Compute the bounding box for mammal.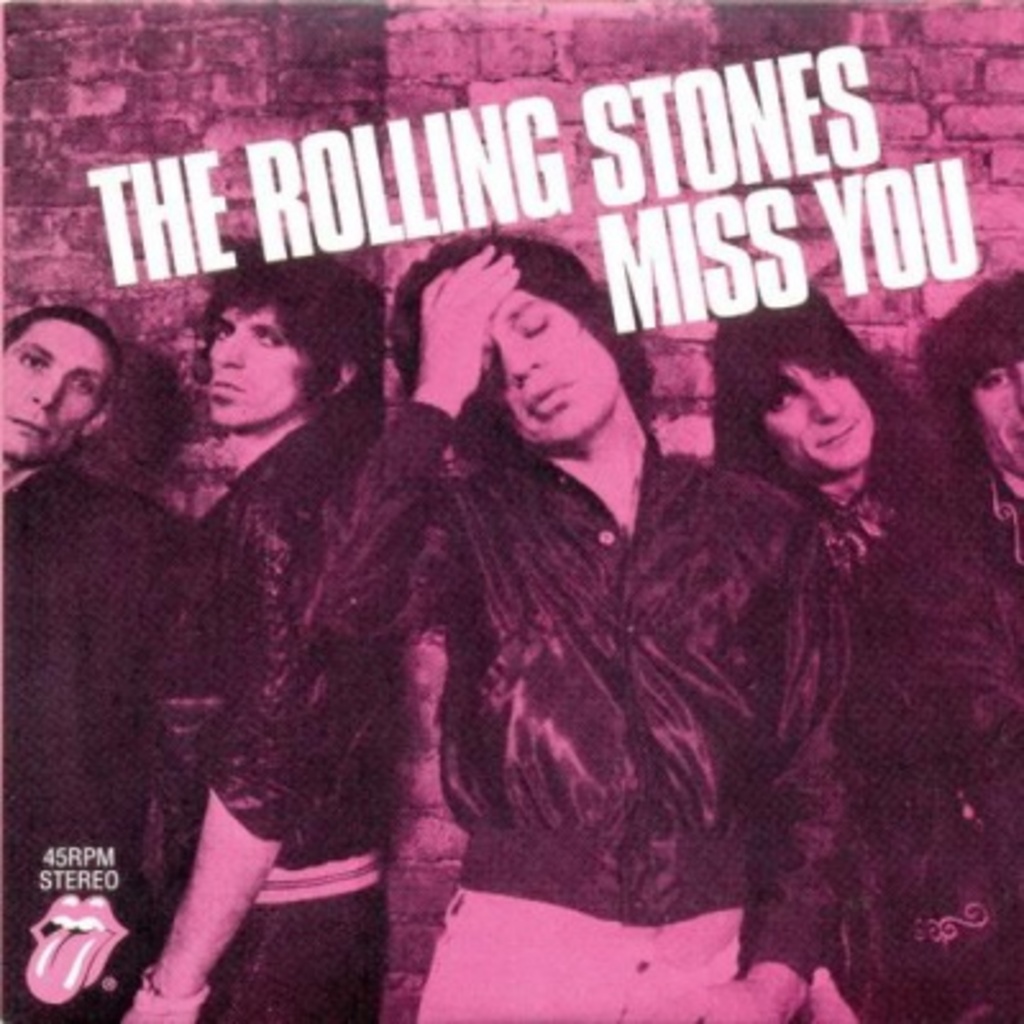
136:253:394:1021.
